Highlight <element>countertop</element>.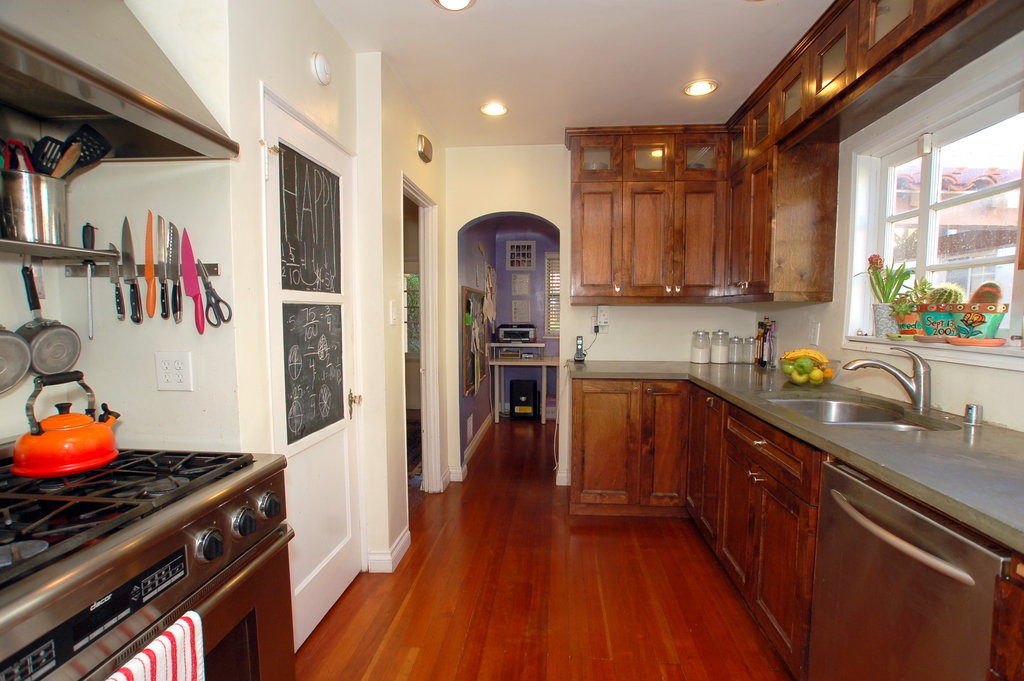
Highlighted region: left=565, top=359, right=1023, bottom=554.
